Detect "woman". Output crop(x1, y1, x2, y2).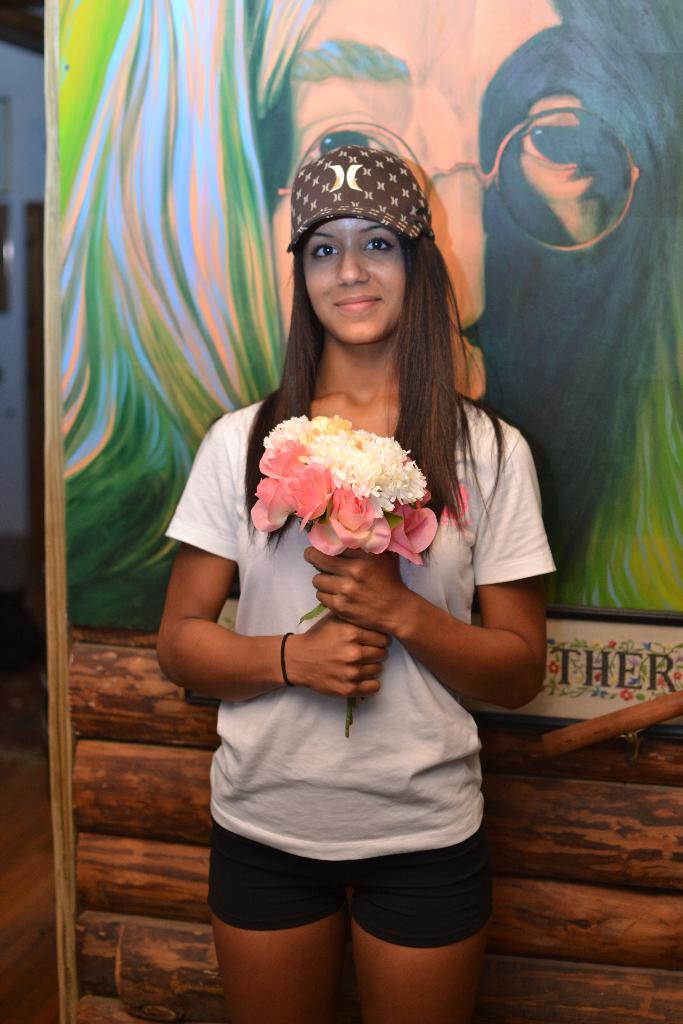
crop(153, 146, 559, 1023).
